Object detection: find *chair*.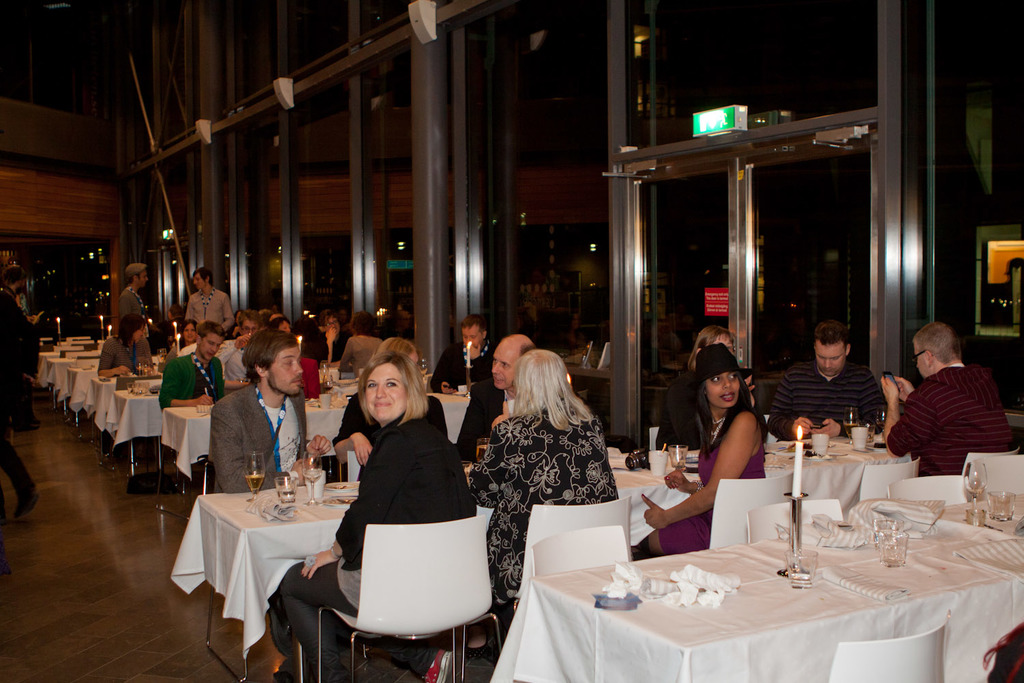
[761, 415, 784, 446].
